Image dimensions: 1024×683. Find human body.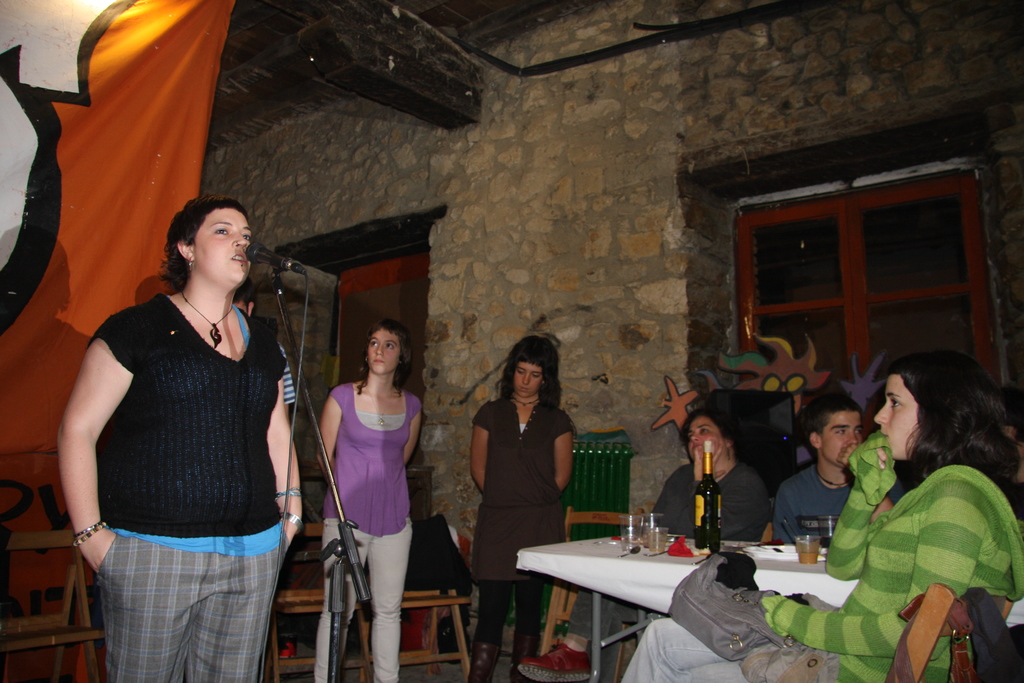
rect(461, 337, 573, 682).
